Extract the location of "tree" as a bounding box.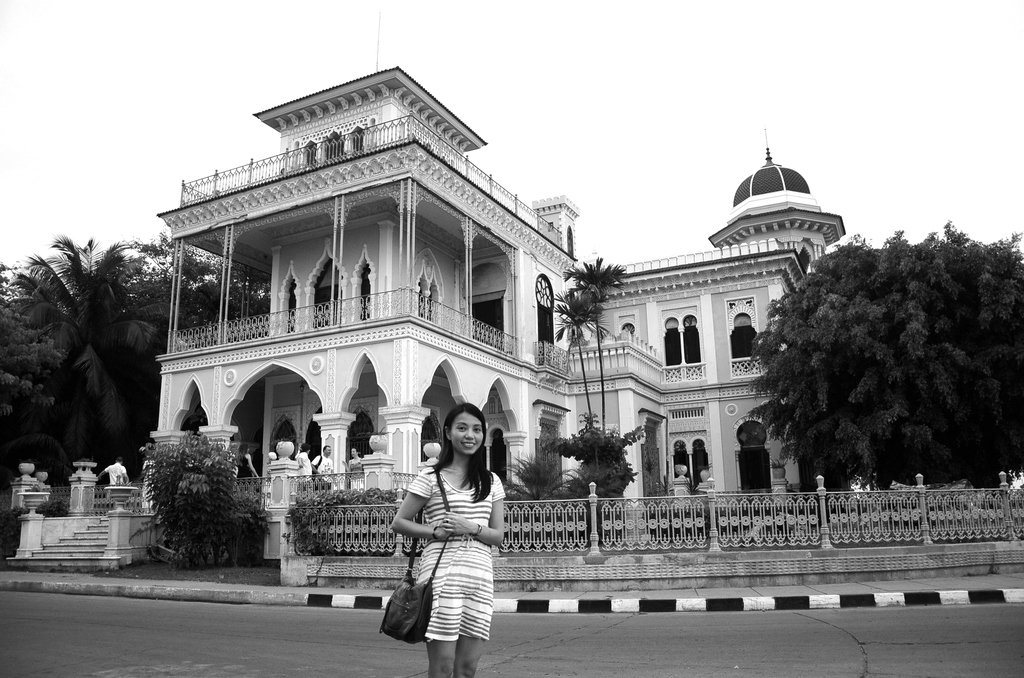
detection(745, 223, 1023, 494).
